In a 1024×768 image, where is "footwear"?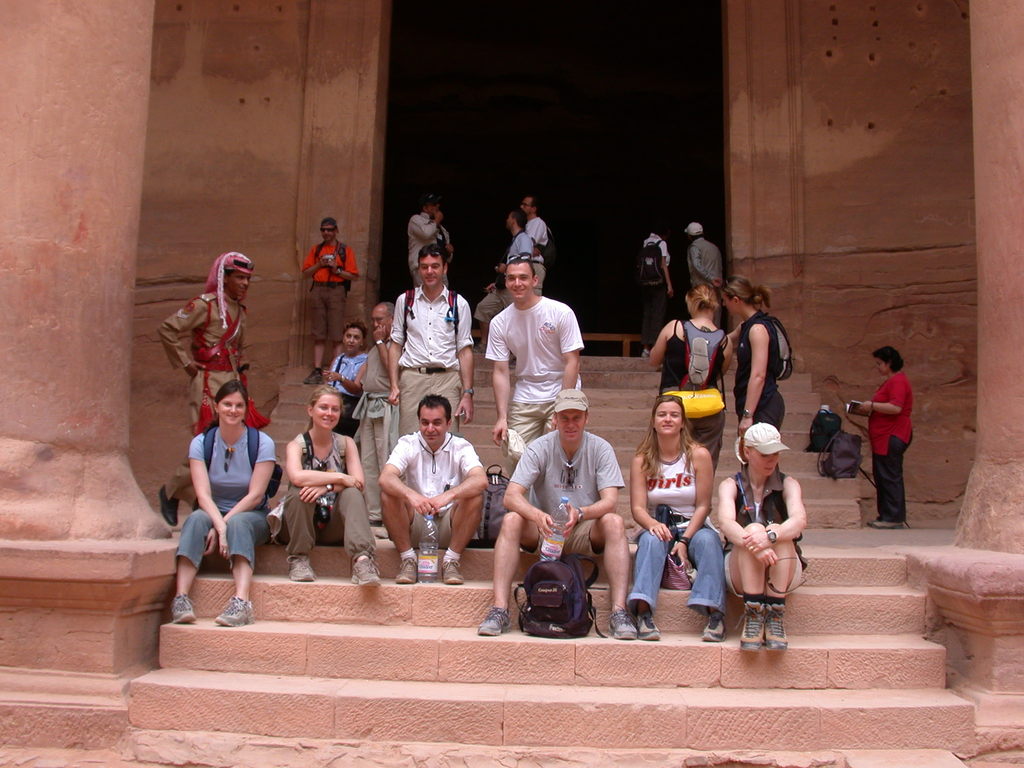
<box>287,553,317,584</box>.
